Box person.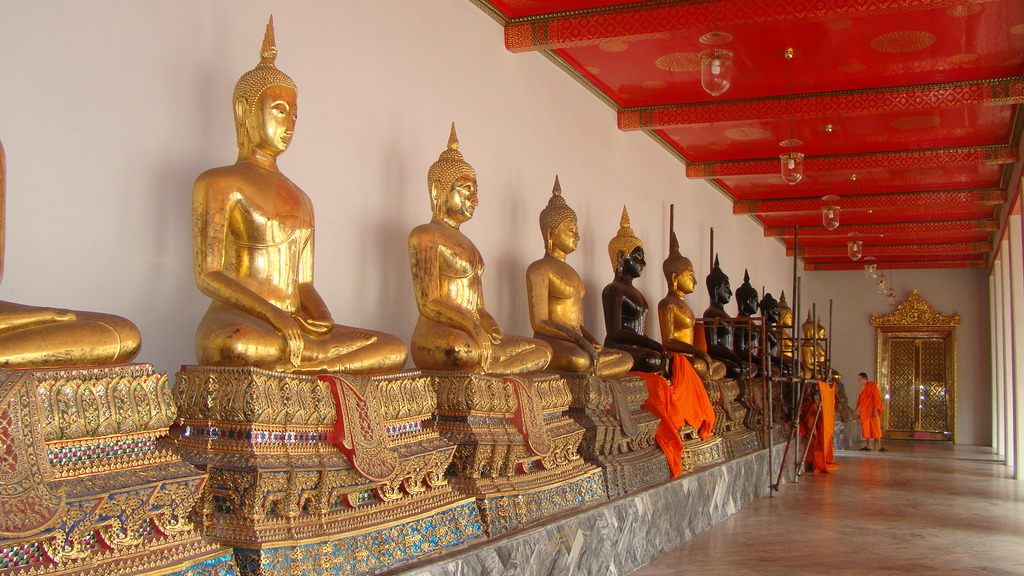
pyautogui.locateOnScreen(525, 167, 636, 376).
